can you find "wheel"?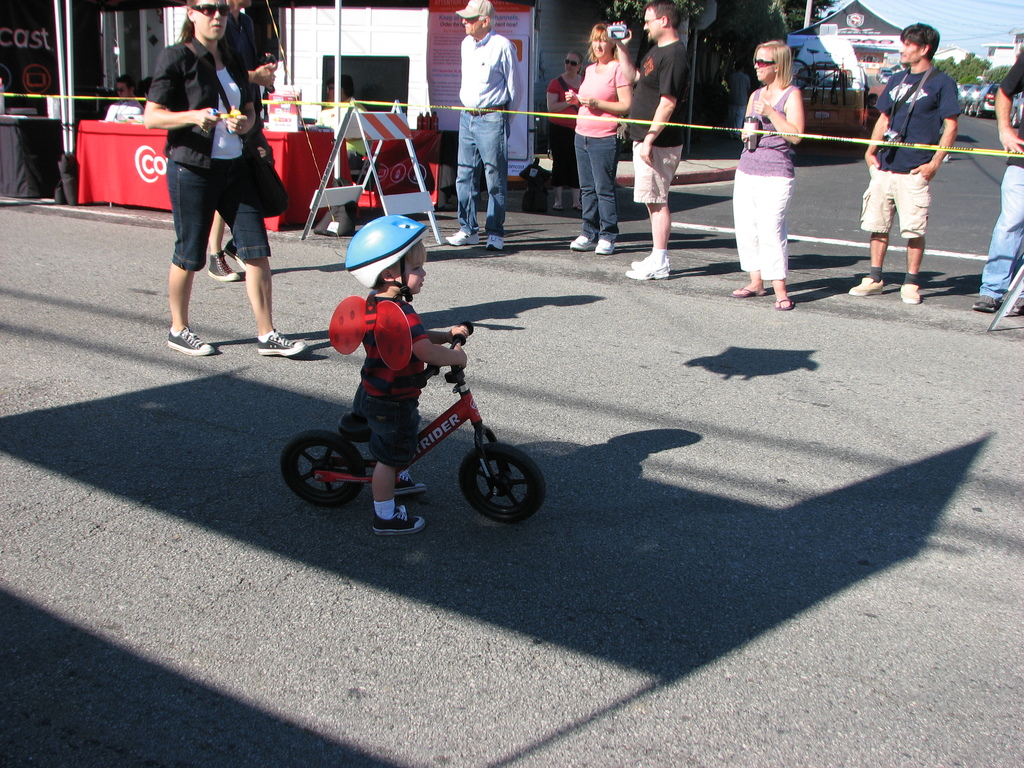
Yes, bounding box: (left=277, top=428, right=366, bottom=506).
